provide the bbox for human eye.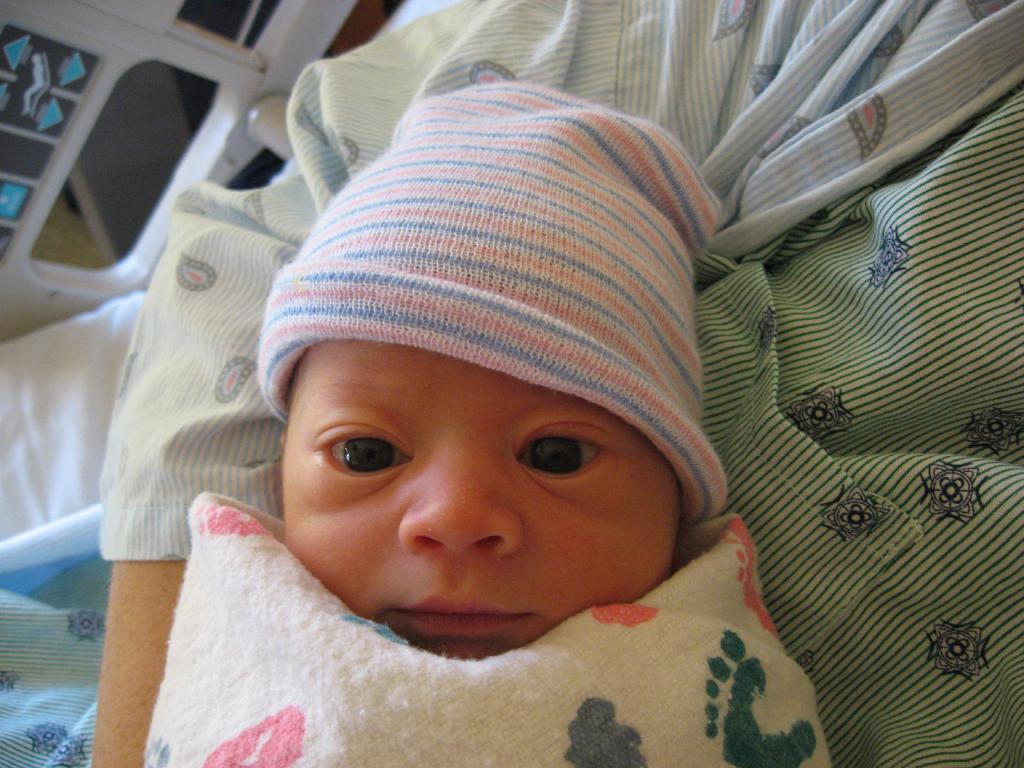
(510,415,624,500).
